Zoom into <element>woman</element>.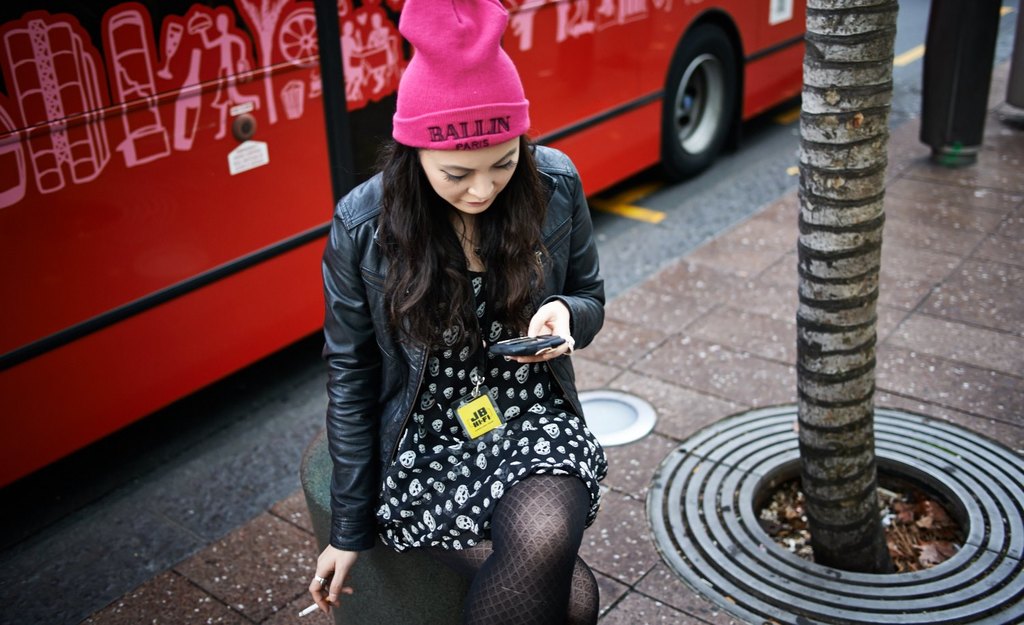
Zoom target: 304 13 616 624.
